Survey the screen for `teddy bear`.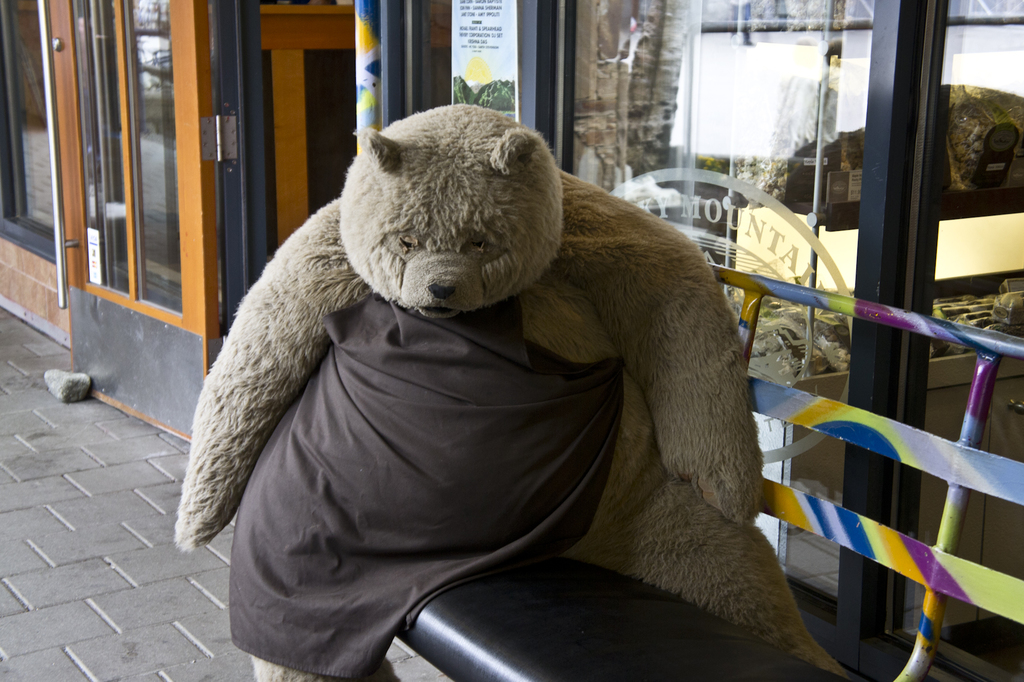
Survey found: box=[170, 102, 861, 681].
